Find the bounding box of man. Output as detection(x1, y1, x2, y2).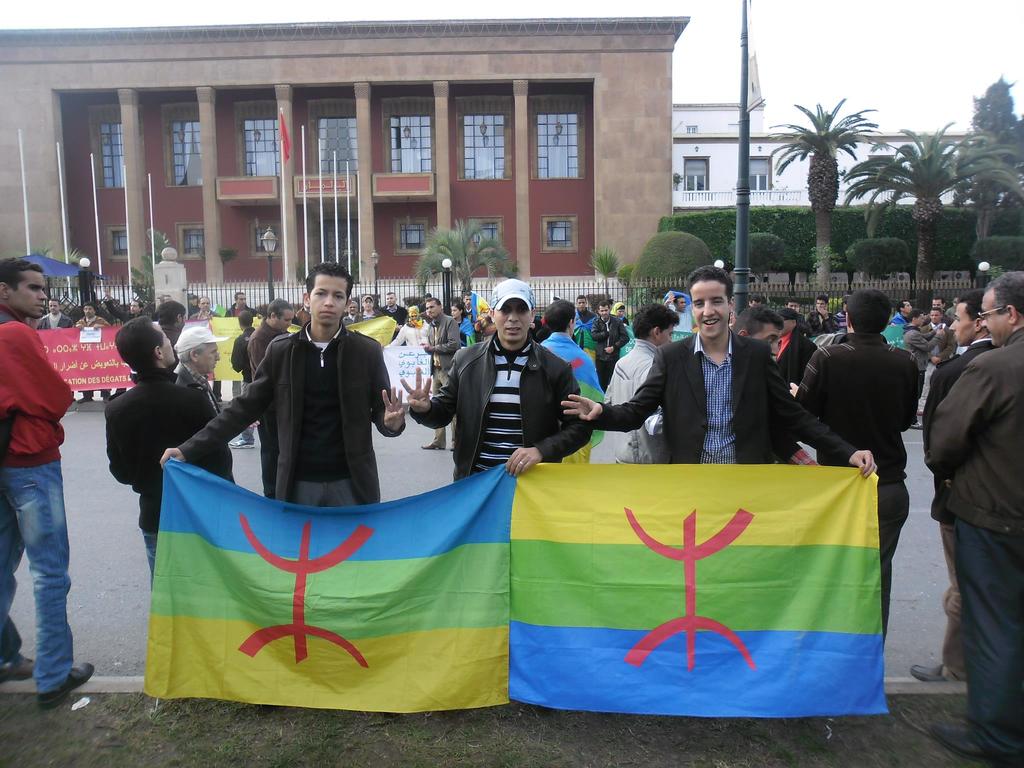
detection(920, 304, 956, 418).
